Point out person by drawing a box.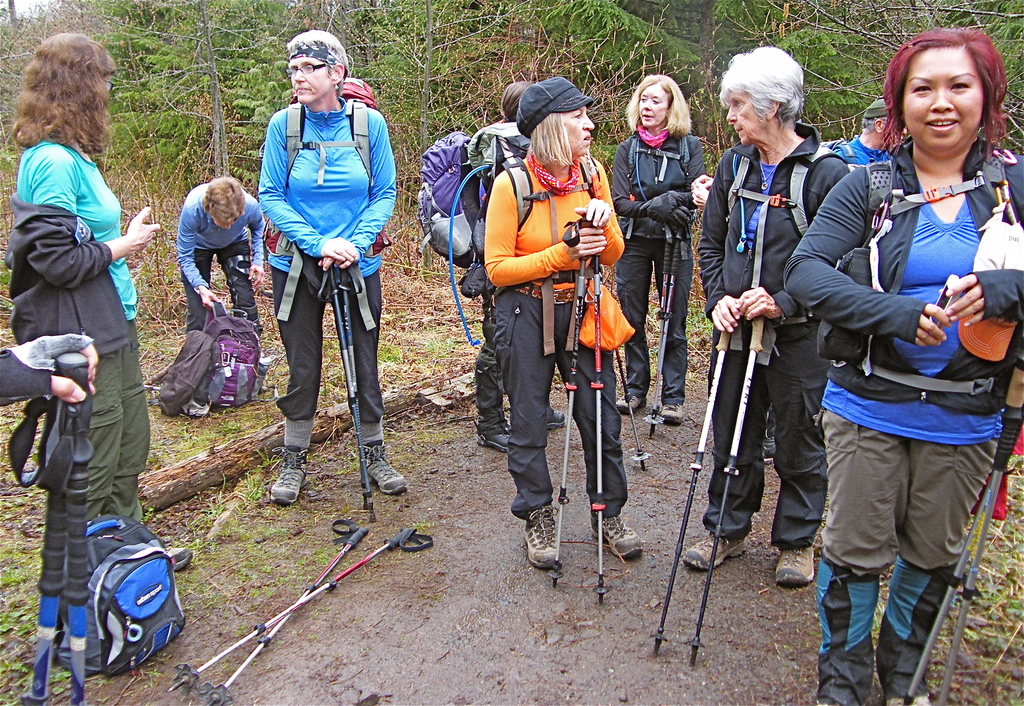
609 74 711 427.
